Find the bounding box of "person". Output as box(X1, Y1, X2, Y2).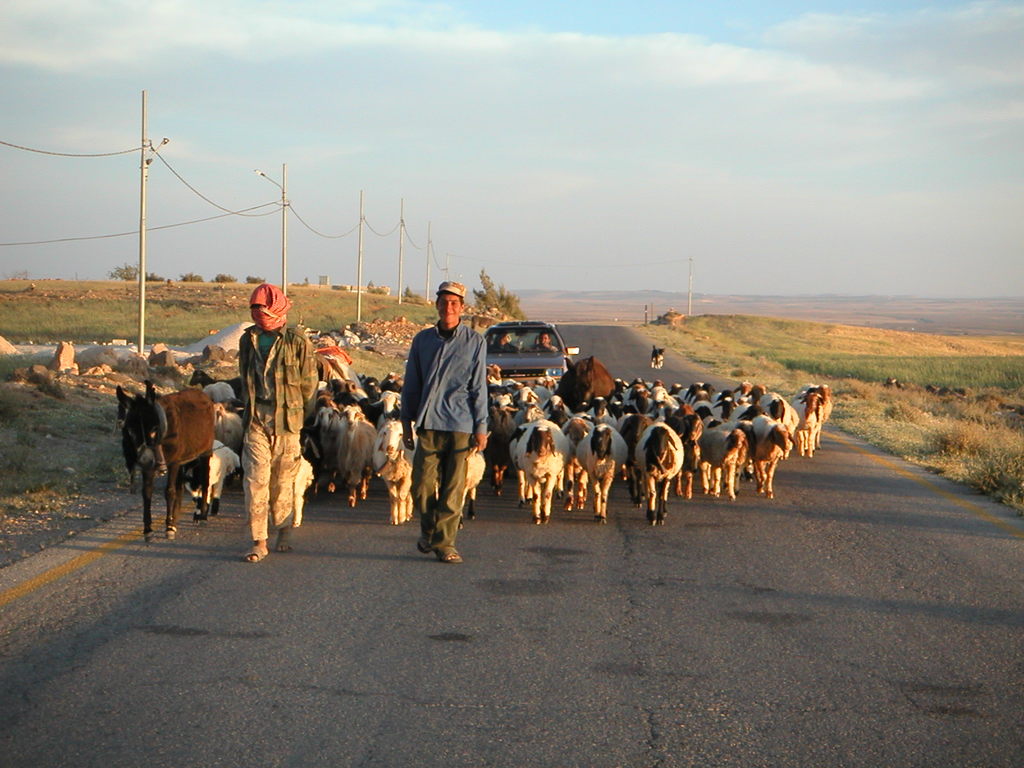
box(401, 287, 485, 564).
